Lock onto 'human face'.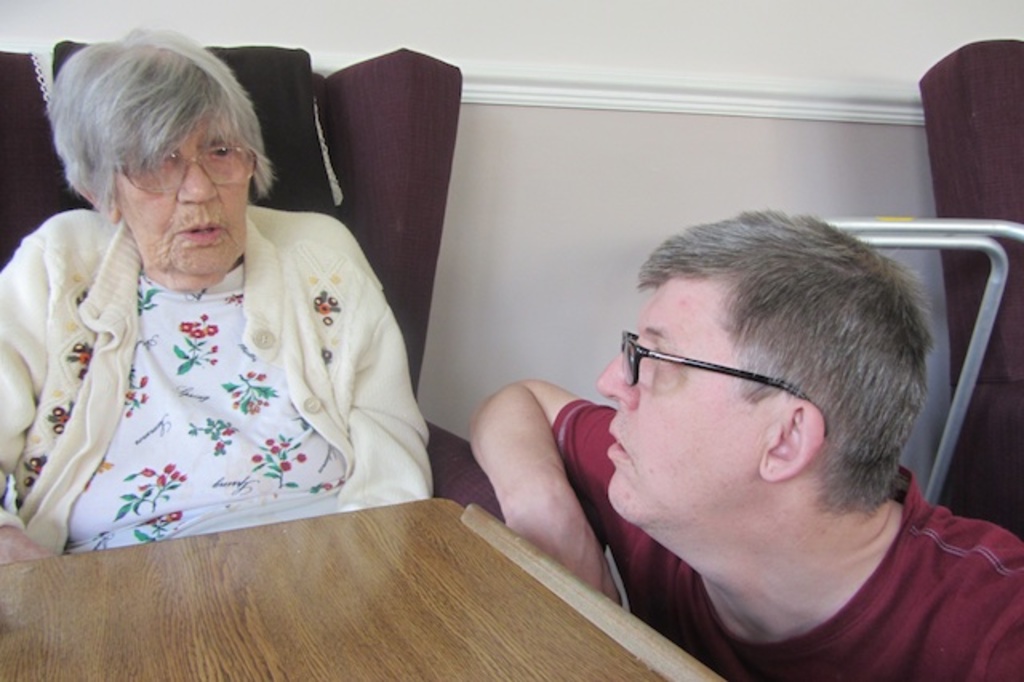
Locked: [left=118, top=120, right=256, bottom=280].
